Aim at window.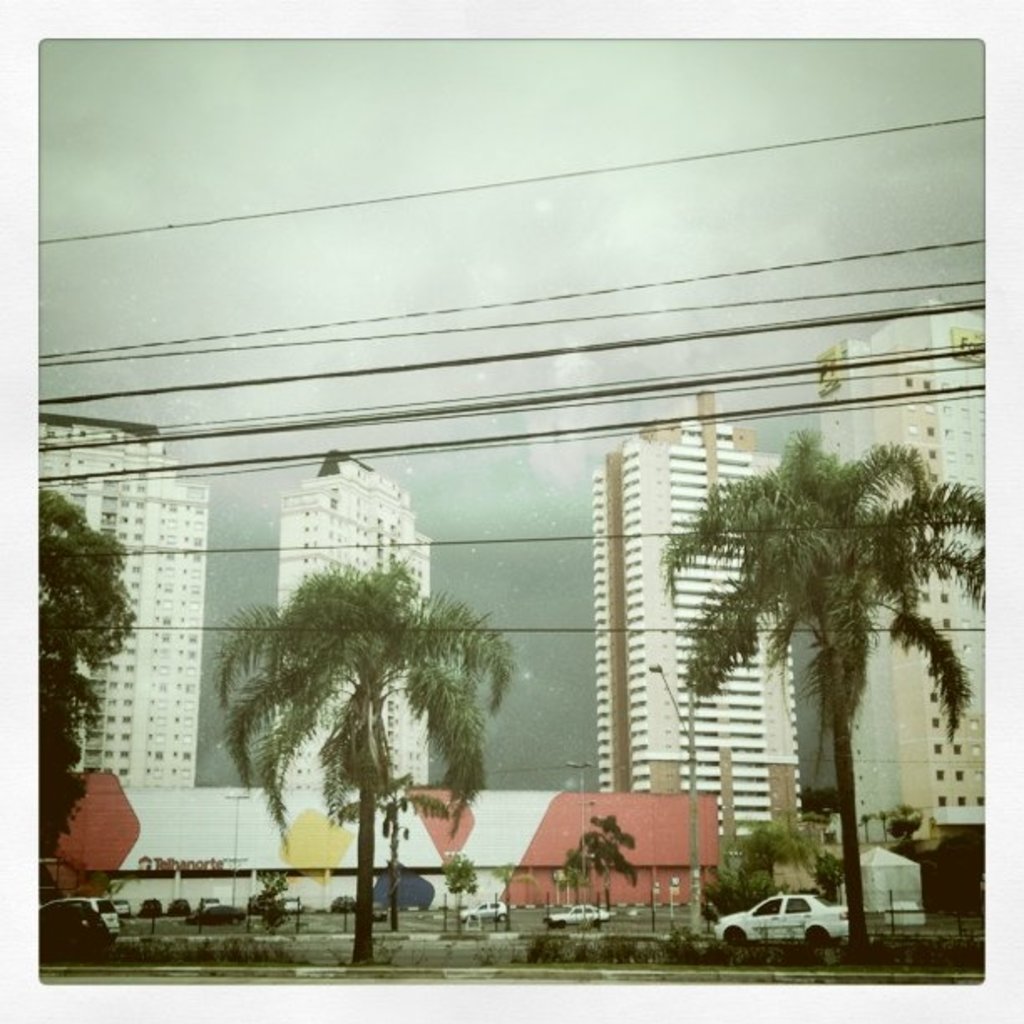
Aimed at x1=786 y1=893 x2=810 y2=917.
